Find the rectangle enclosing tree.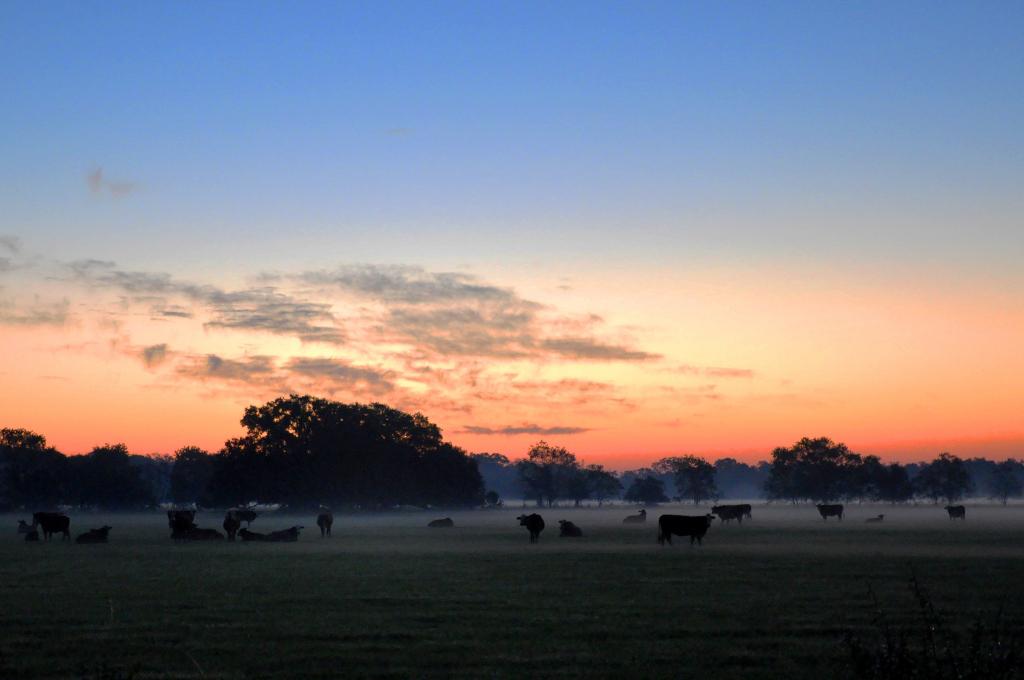
<region>475, 446, 515, 501</region>.
